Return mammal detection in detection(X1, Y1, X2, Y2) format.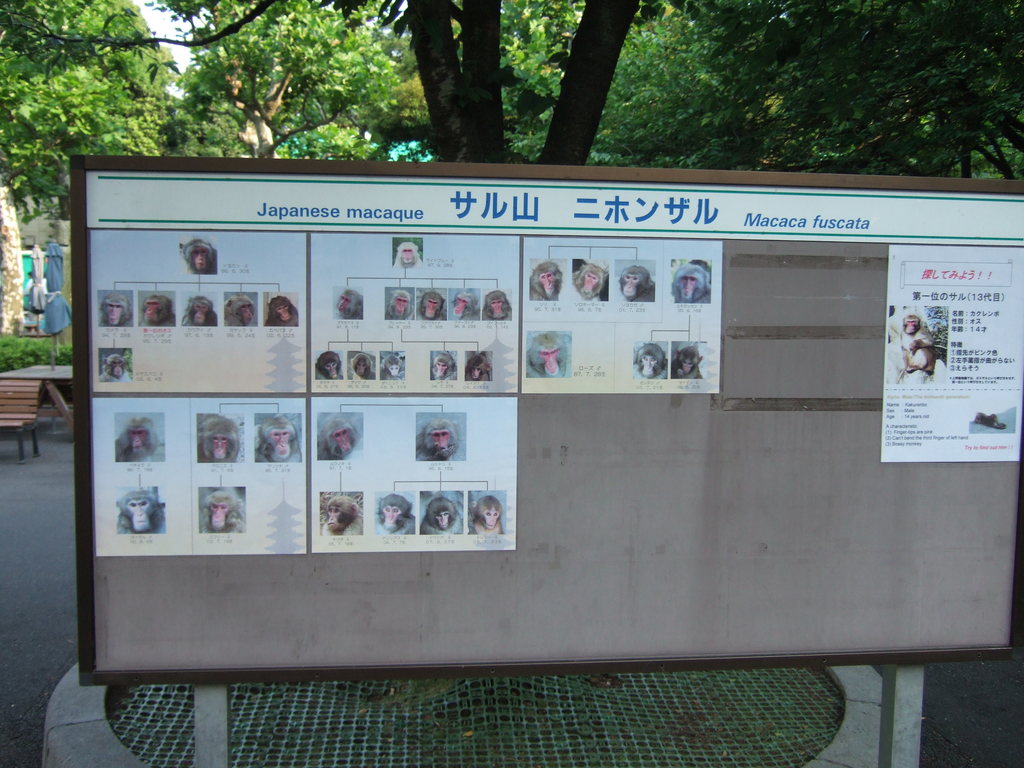
detection(432, 350, 454, 381).
